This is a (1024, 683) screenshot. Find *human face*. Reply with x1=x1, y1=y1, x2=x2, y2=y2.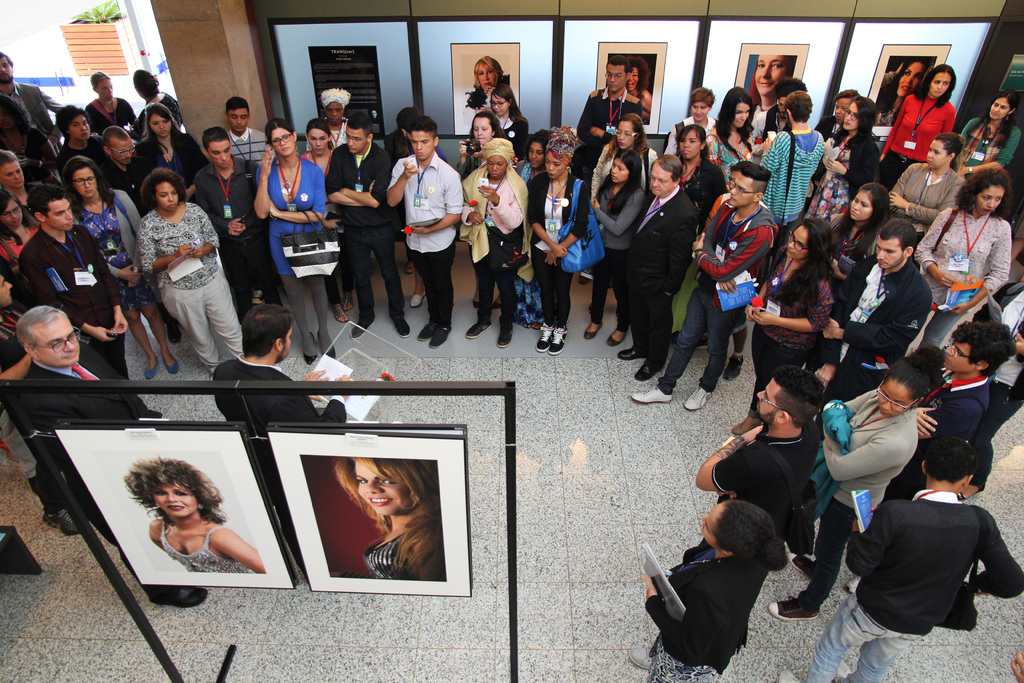
x1=273, y1=127, x2=296, y2=156.
